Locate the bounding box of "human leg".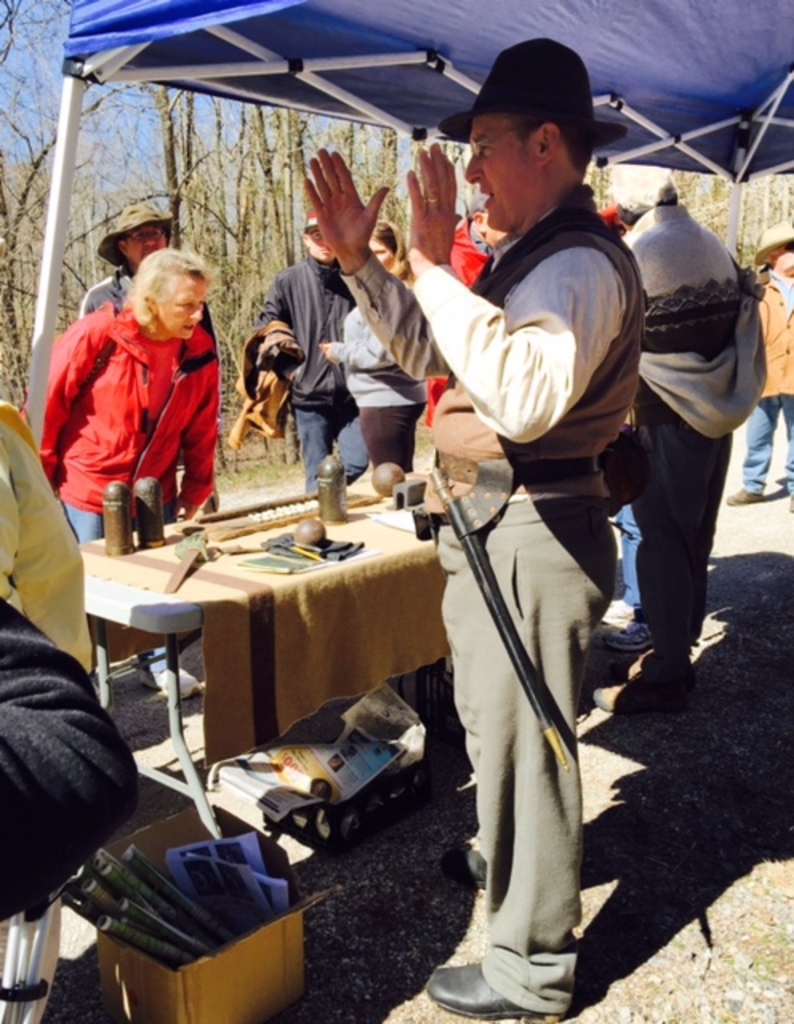
Bounding box: rect(282, 402, 333, 490).
